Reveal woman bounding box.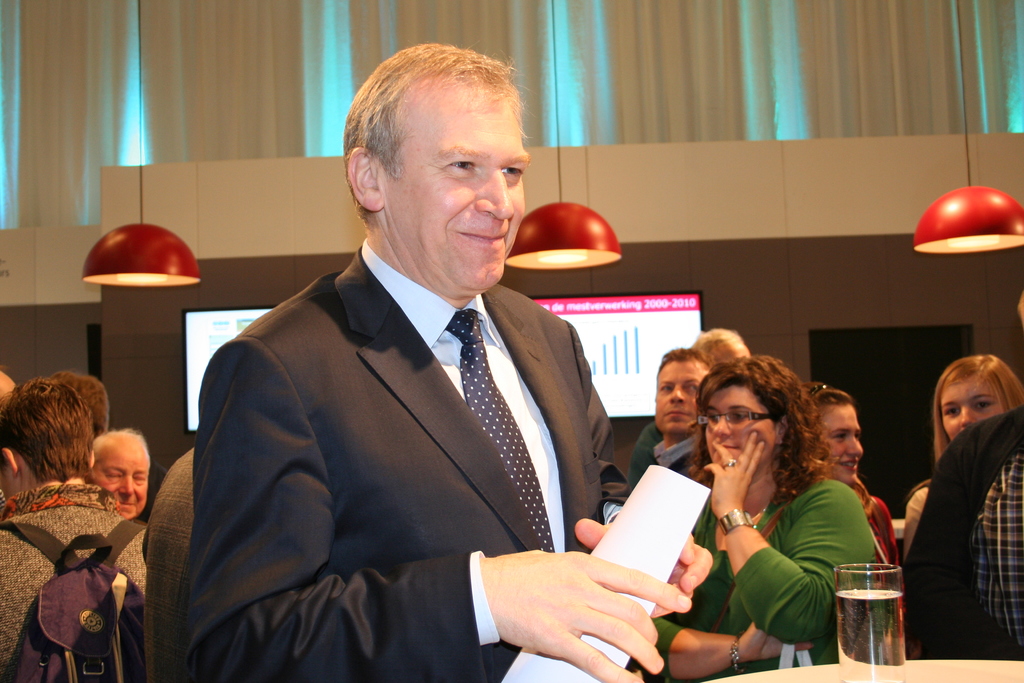
Revealed: Rect(792, 382, 897, 616).
